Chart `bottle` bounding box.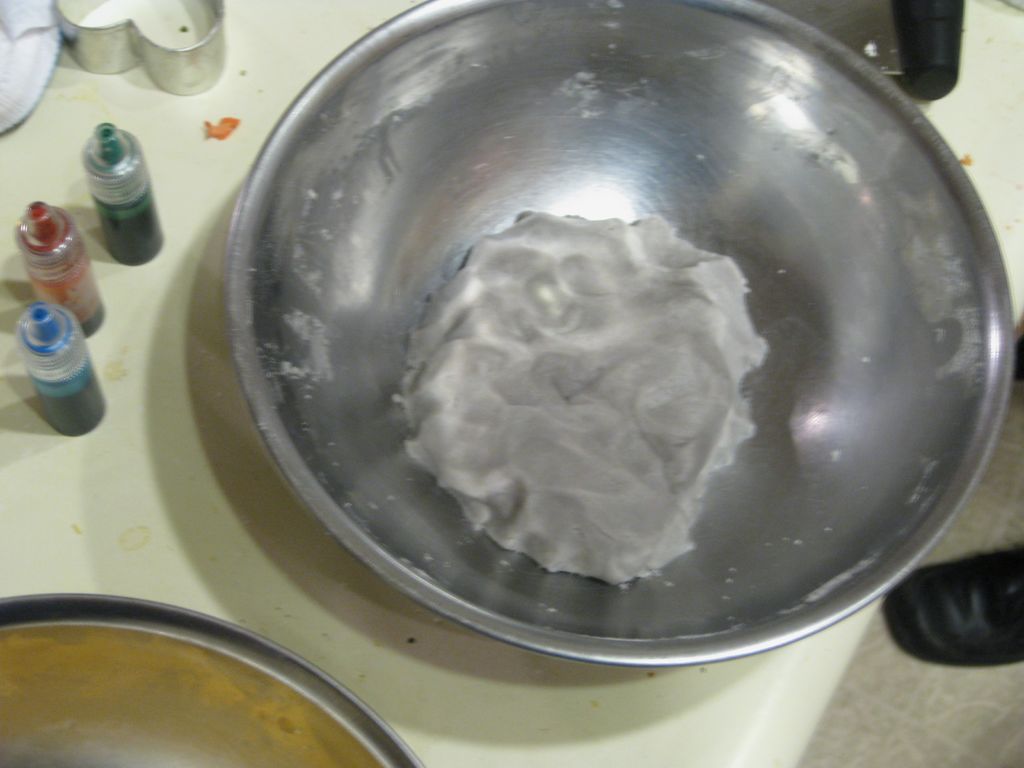
Charted: {"x1": 15, "y1": 301, "x2": 102, "y2": 437}.
